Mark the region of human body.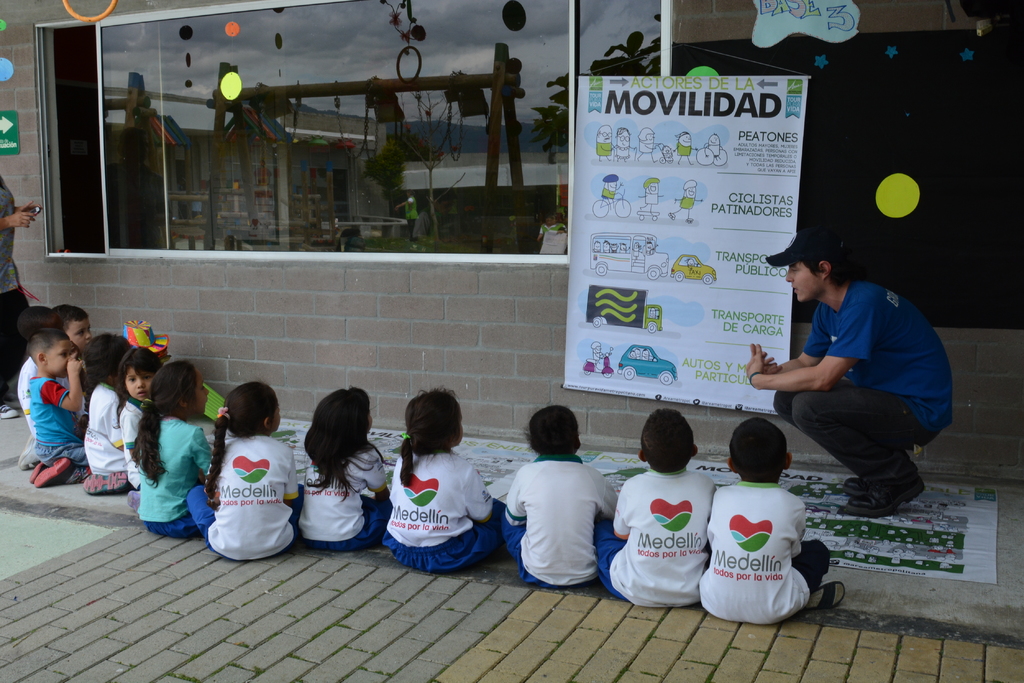
Region: locate(382, 389, 503, 578).
